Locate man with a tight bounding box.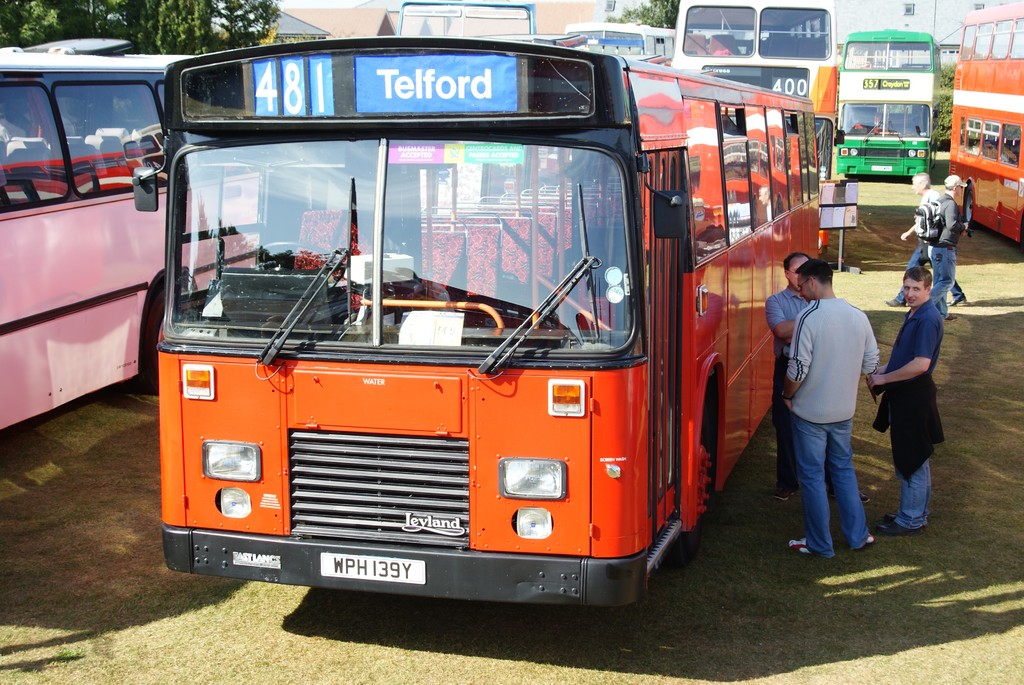
BBox(781, 262, 864, 558).
